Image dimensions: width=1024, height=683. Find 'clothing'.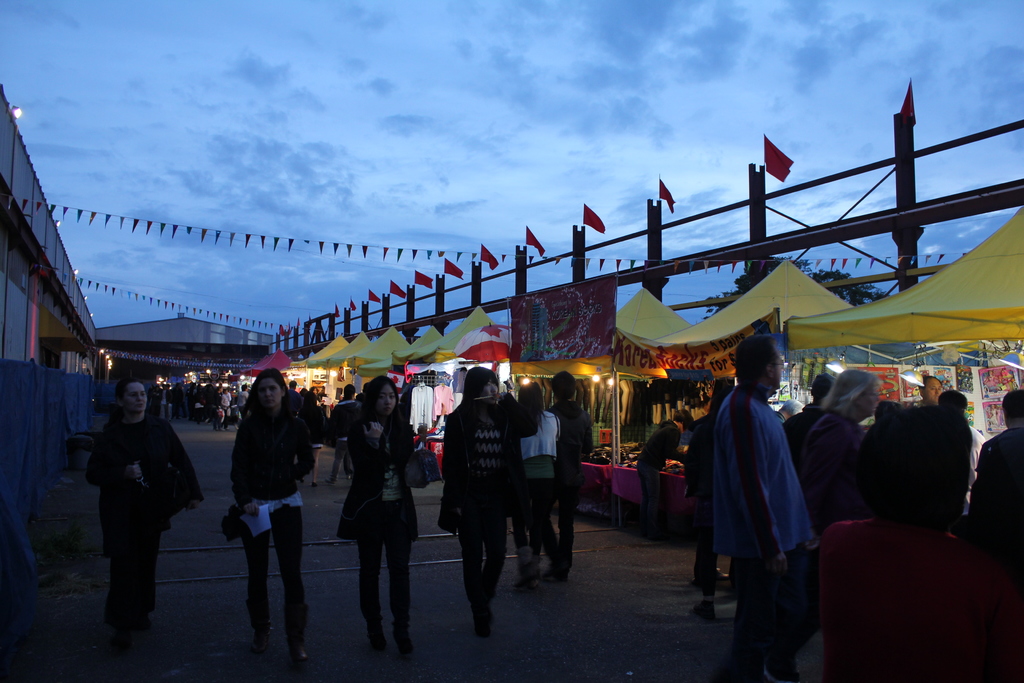
BBox(513, 398, 561, 566).
